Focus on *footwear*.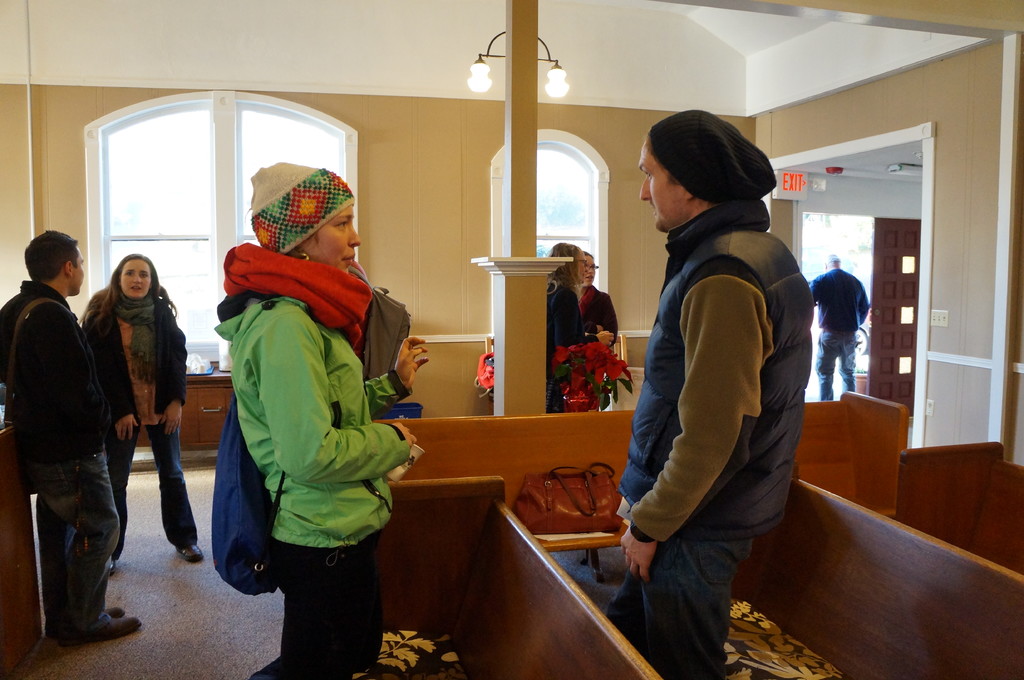
Focused at {"left": 106, "top": 555, "right": 118, "bottom": 573}.
